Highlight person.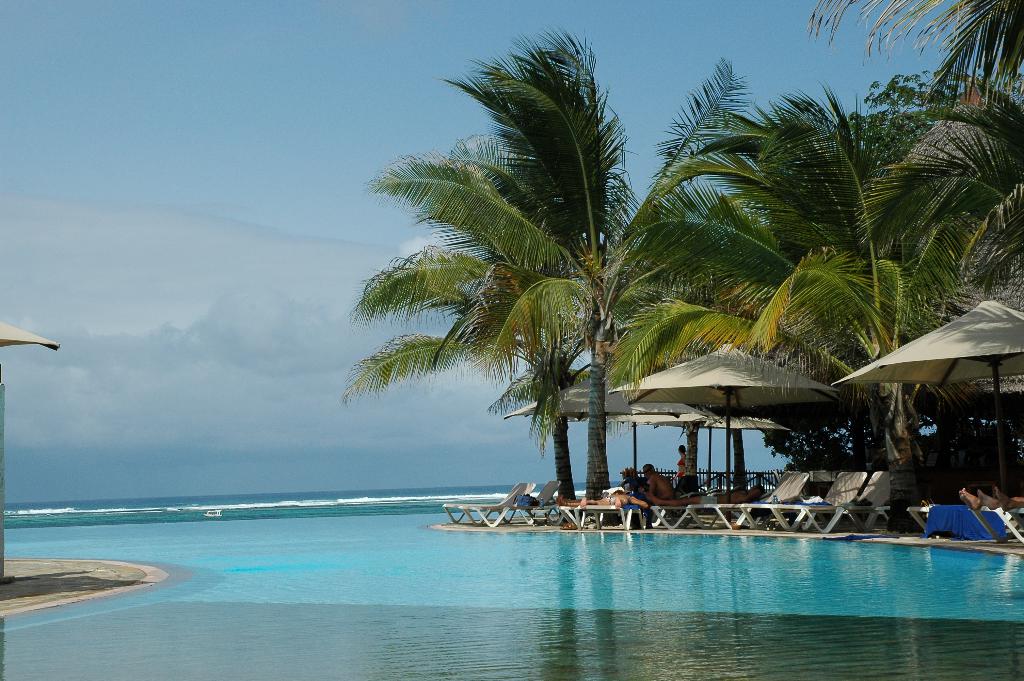
Highlighted region: pyautogui.locateOnScreen(554, 490, 651, 510).
